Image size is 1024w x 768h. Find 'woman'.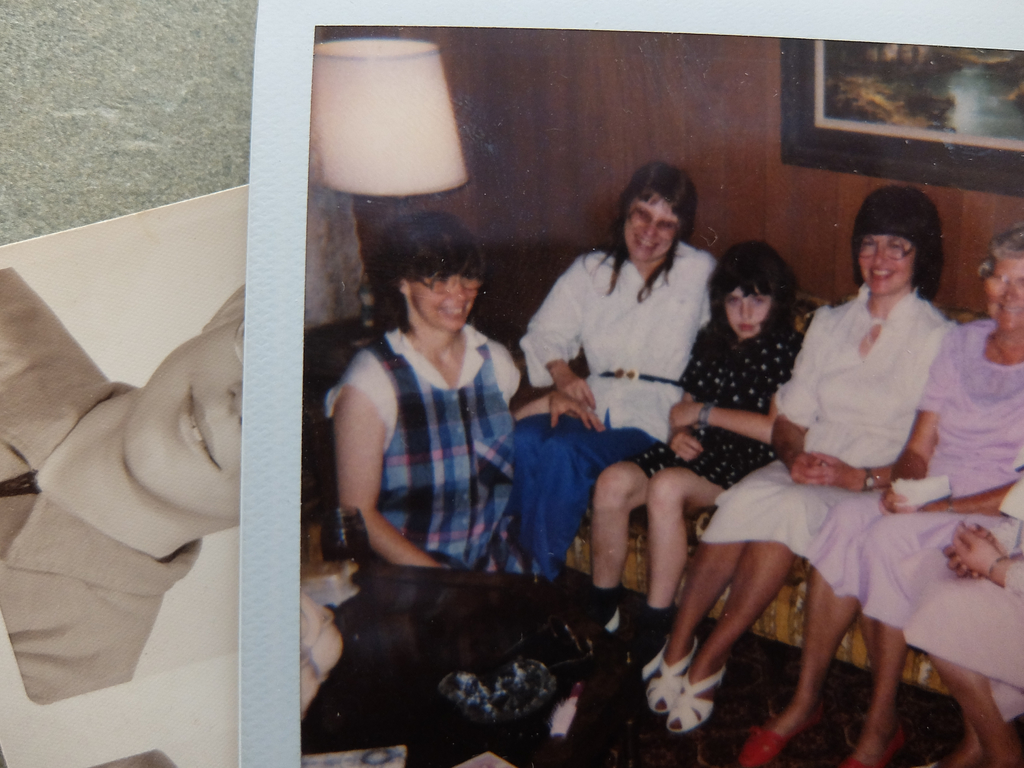
(632,185,965,734).
